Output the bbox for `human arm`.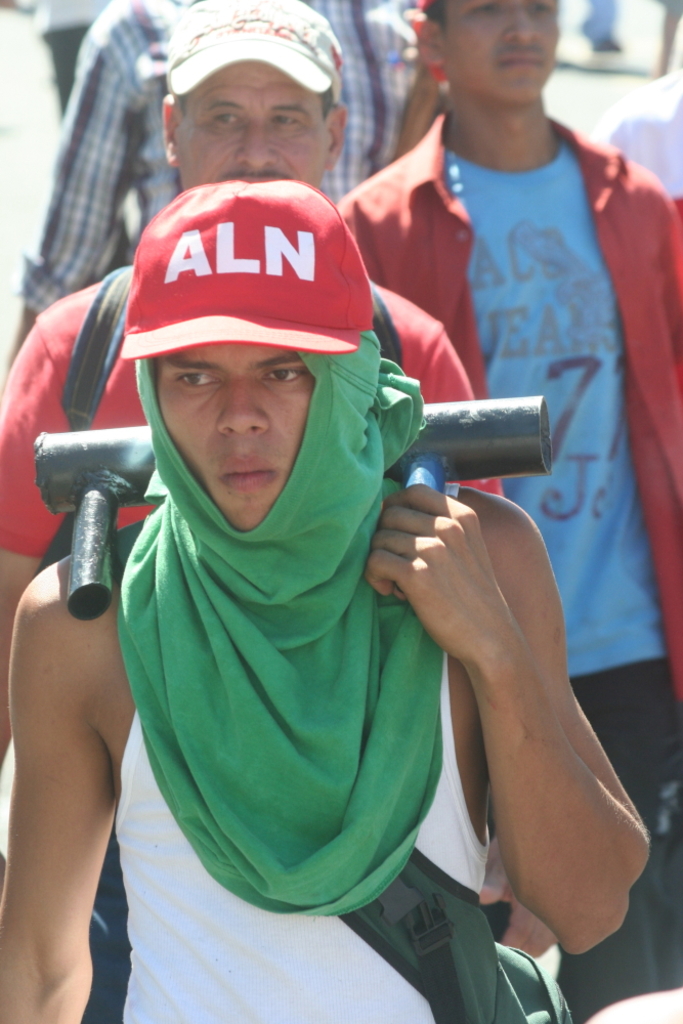
0:563:118:1023.
